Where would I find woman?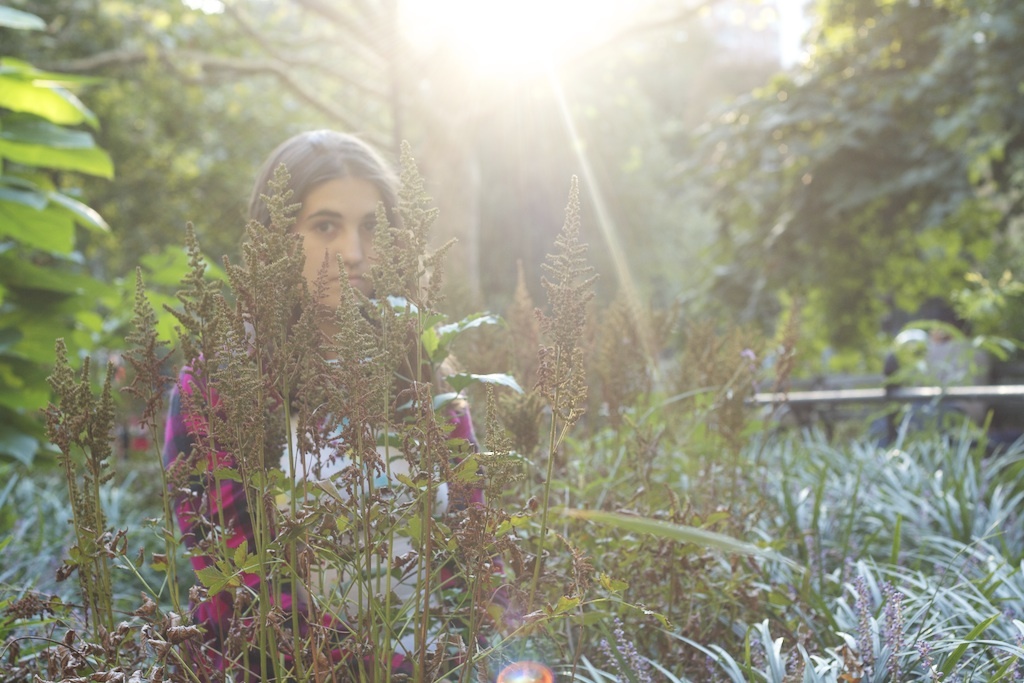
At 190/127/459/520.
